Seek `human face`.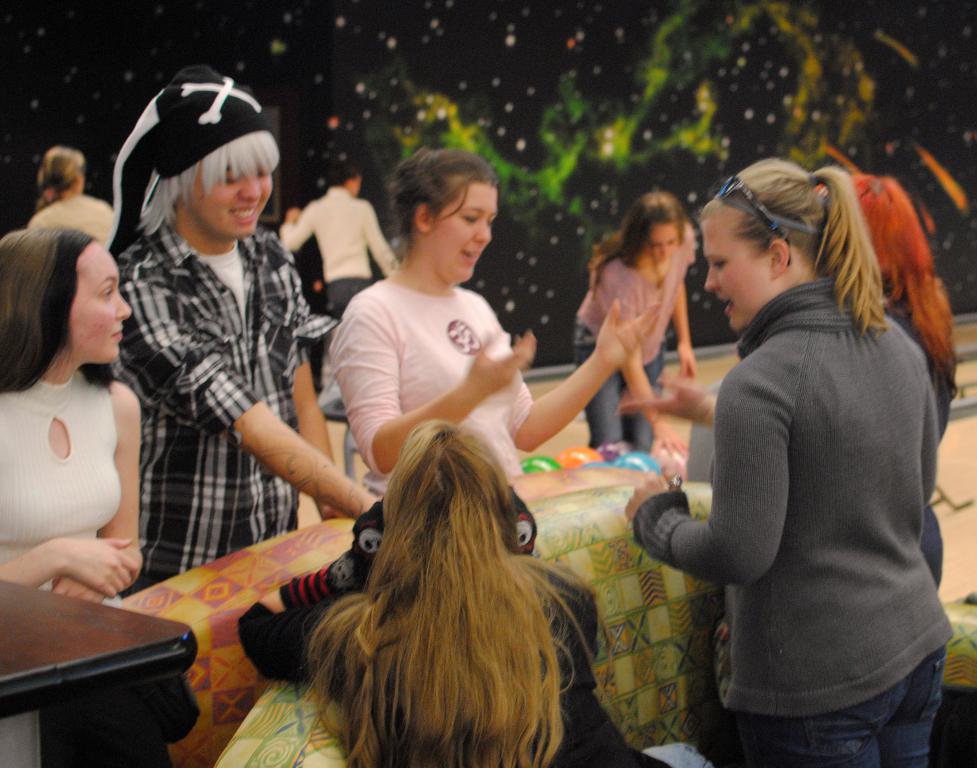
[641,221,679,257].
